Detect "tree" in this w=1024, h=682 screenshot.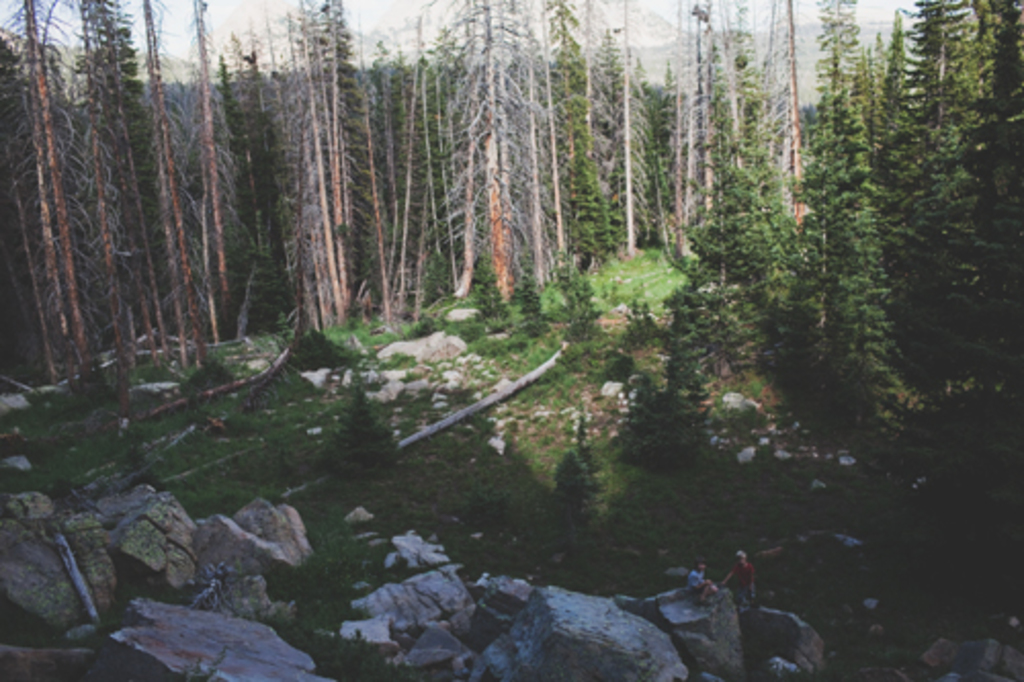
Detection: 807 0 866 285.
